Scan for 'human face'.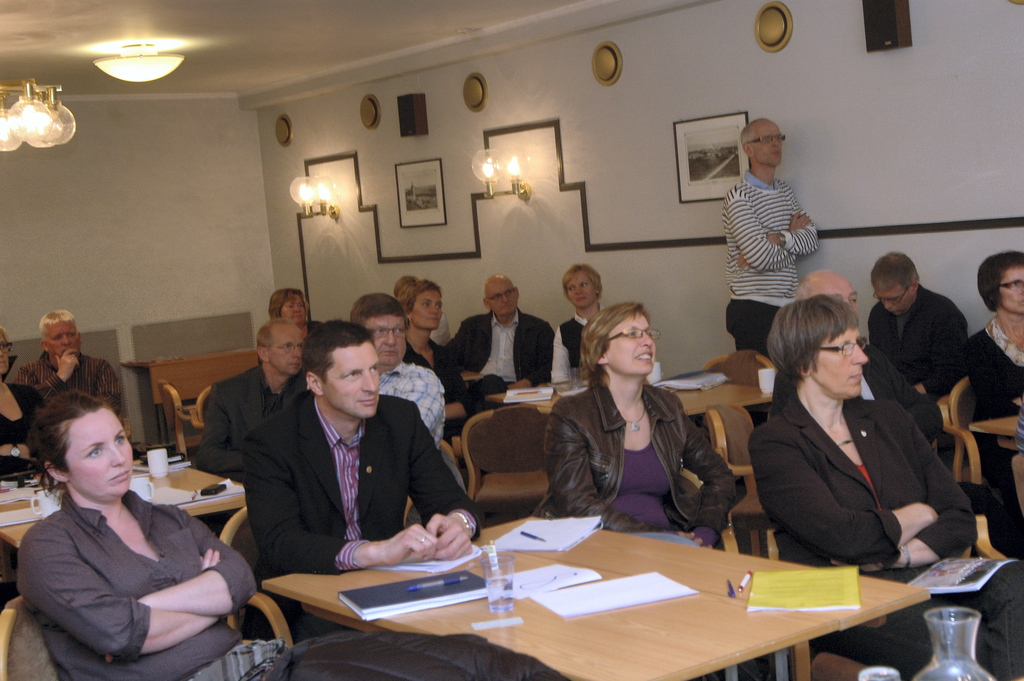
Scan result: detection(815, 281, 859, 314).
